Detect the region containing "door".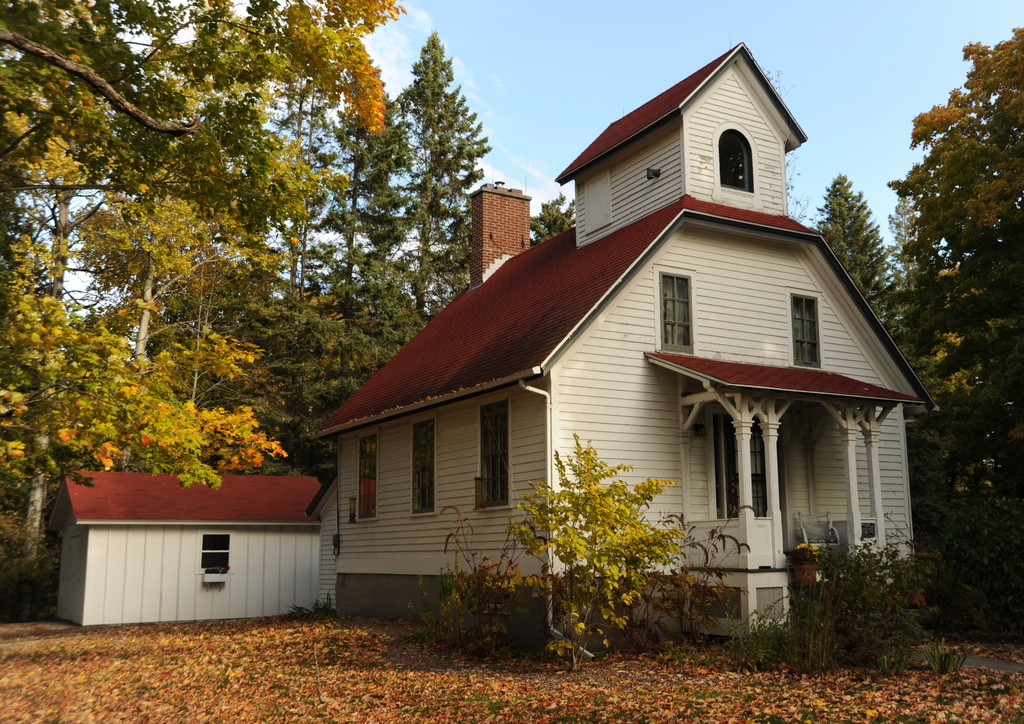
{"x1": 724, "y1": 426, "x2": 769, "y2": 518}.
